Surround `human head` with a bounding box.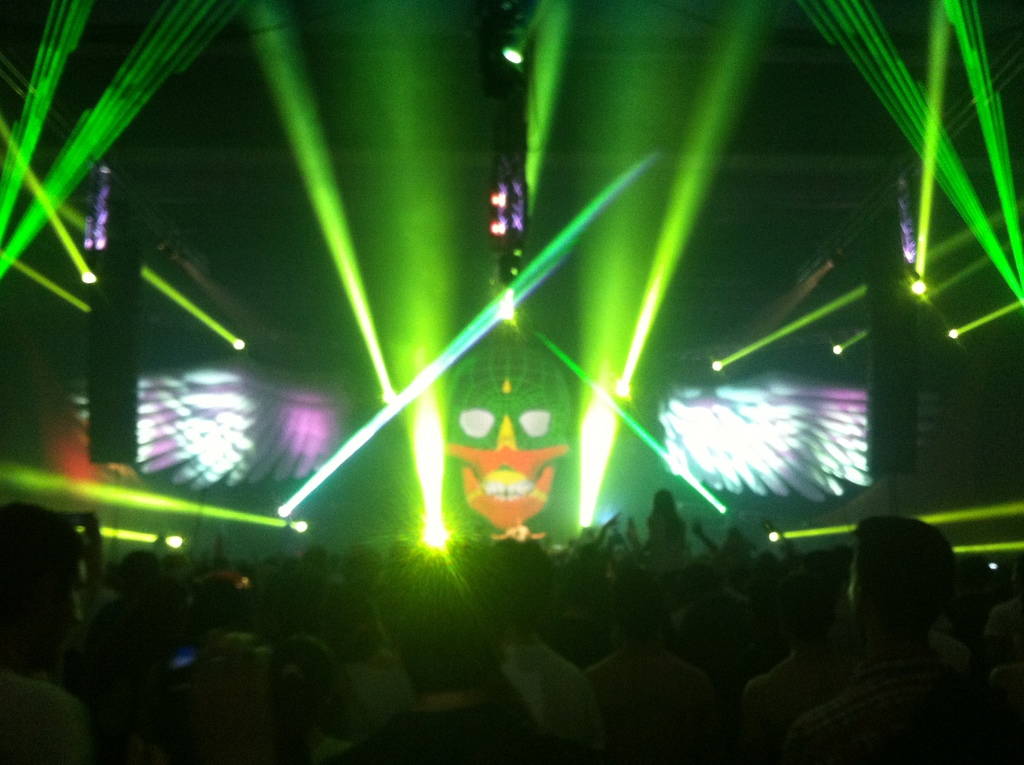
l=0, t=504, r=77, b=654.
